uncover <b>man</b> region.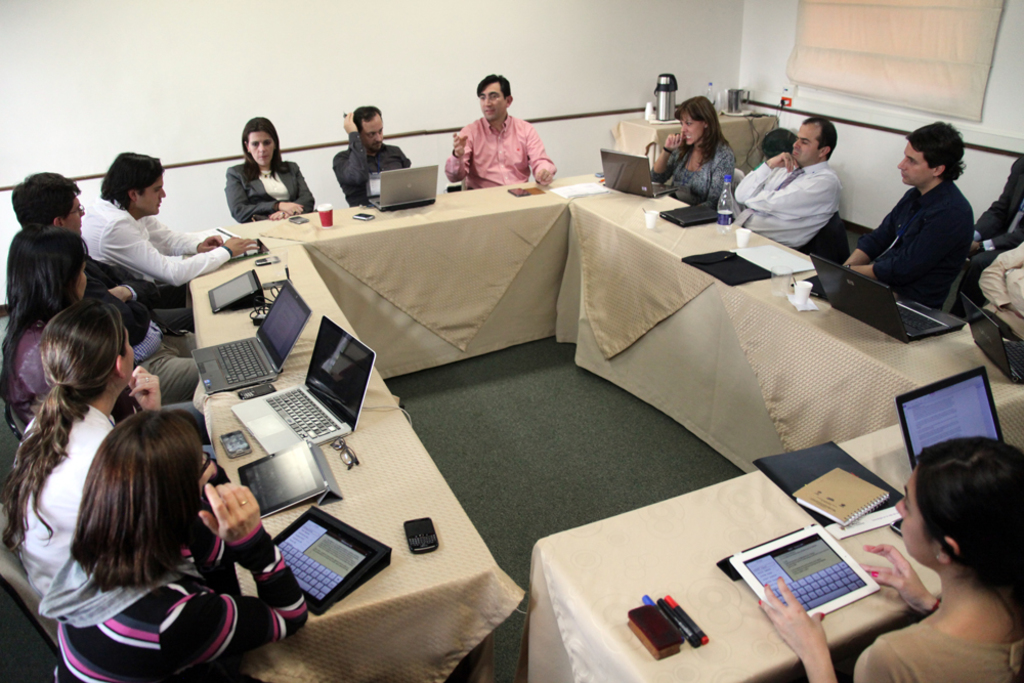
Uncovered: [441,72,555,184].
